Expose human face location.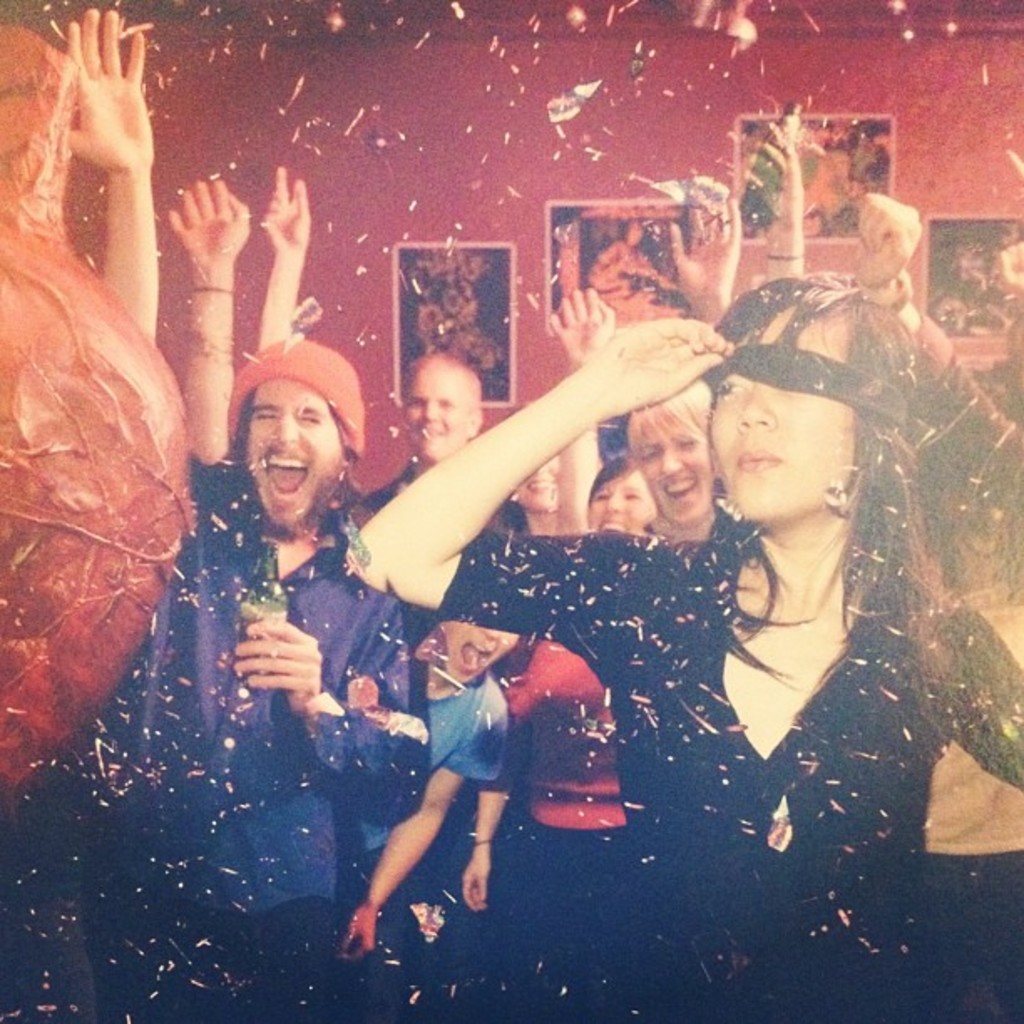
Exposed at 443/621/515/684.
